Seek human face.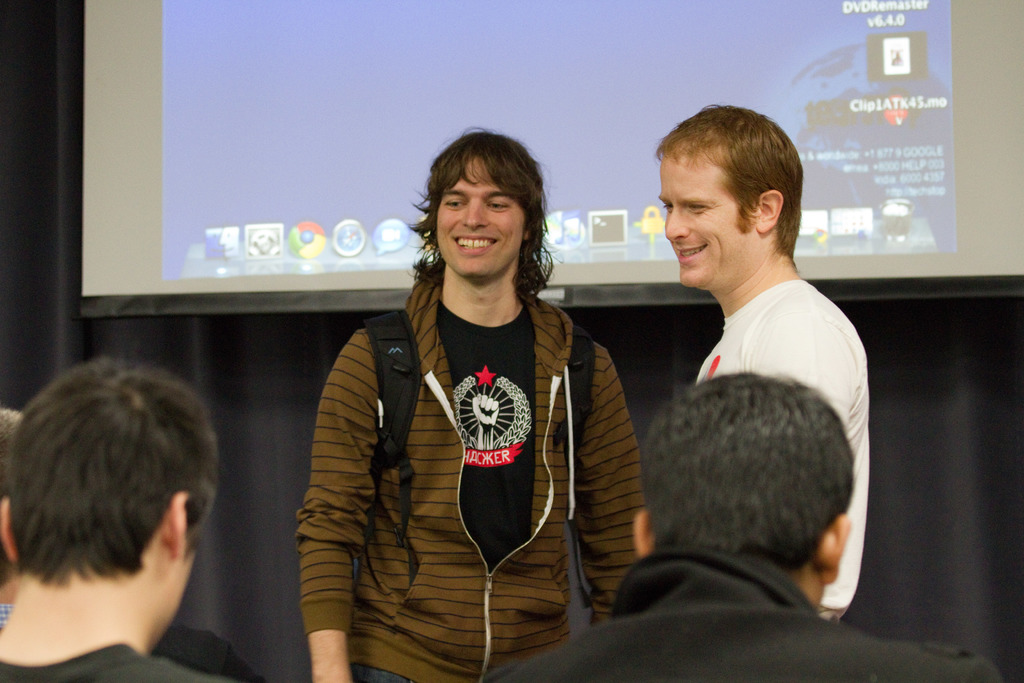
[x1=438, y1=155, x2=531, y2=276].
